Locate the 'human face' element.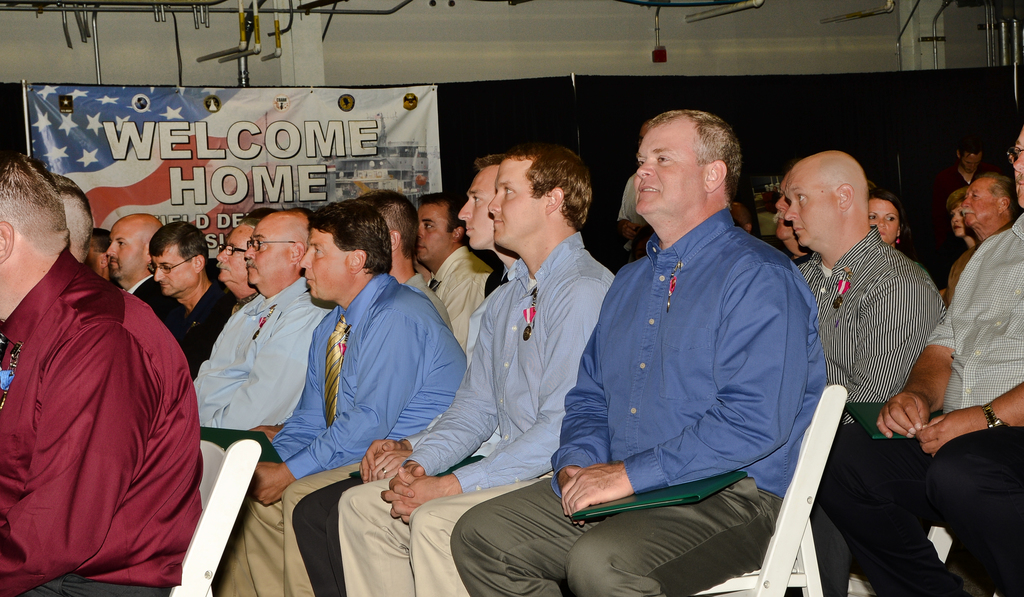
Element bbox: [416,205,458,257].
